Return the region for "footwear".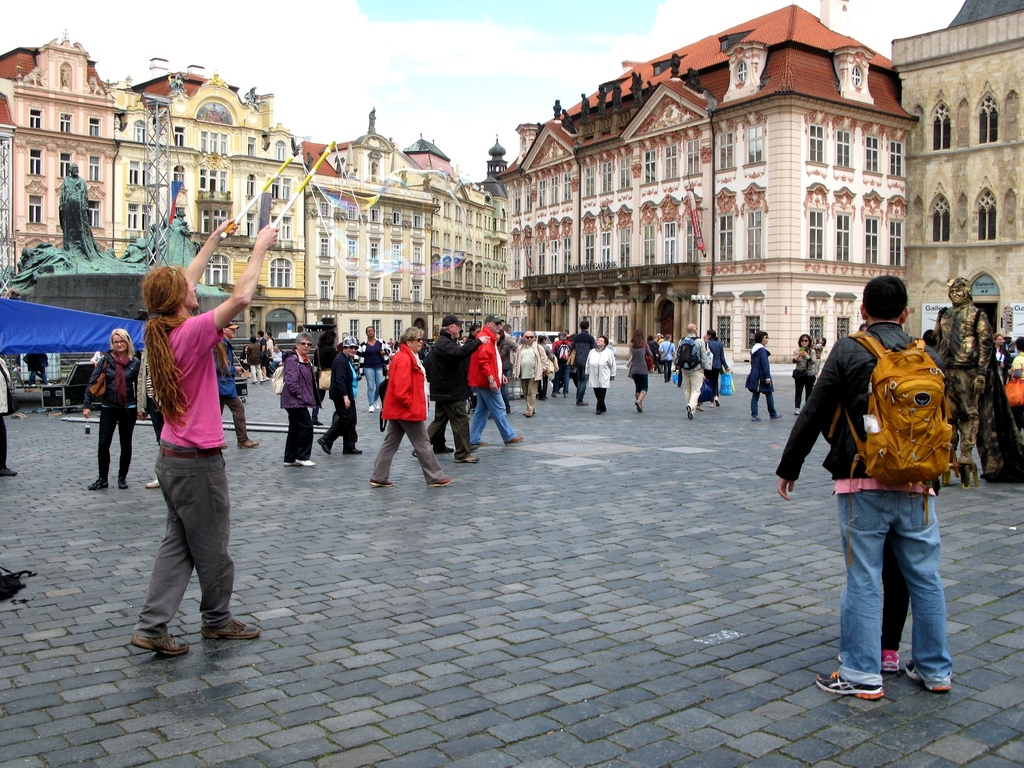
box(456, 451, 477, 463).
